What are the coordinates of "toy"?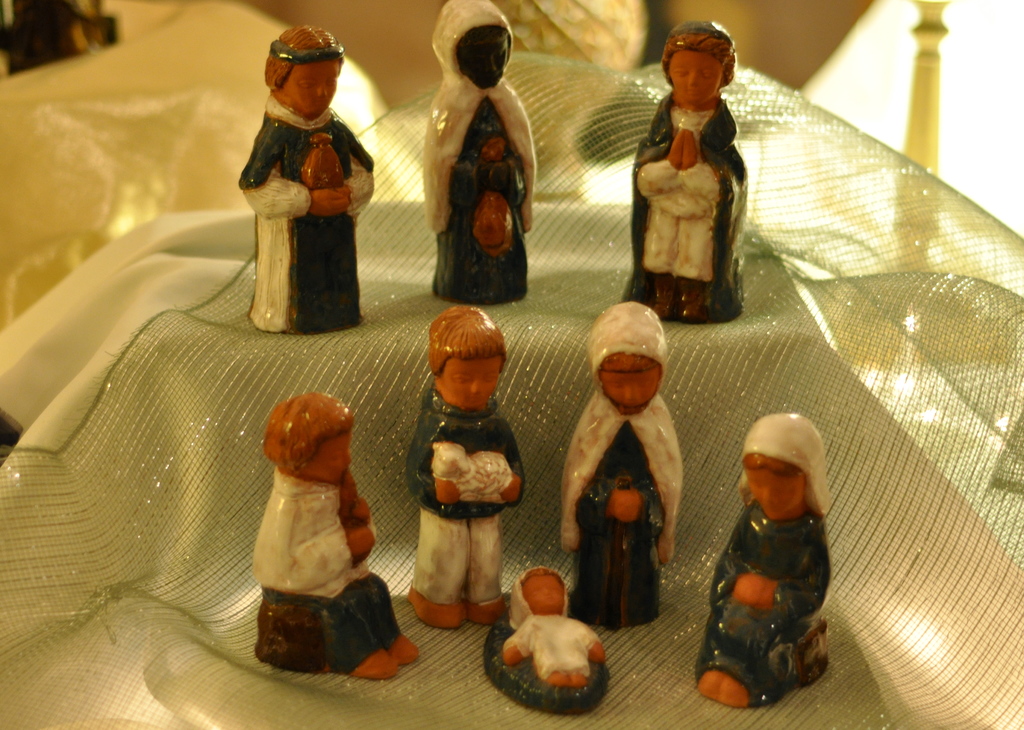
[563, 293, 700, 633].
